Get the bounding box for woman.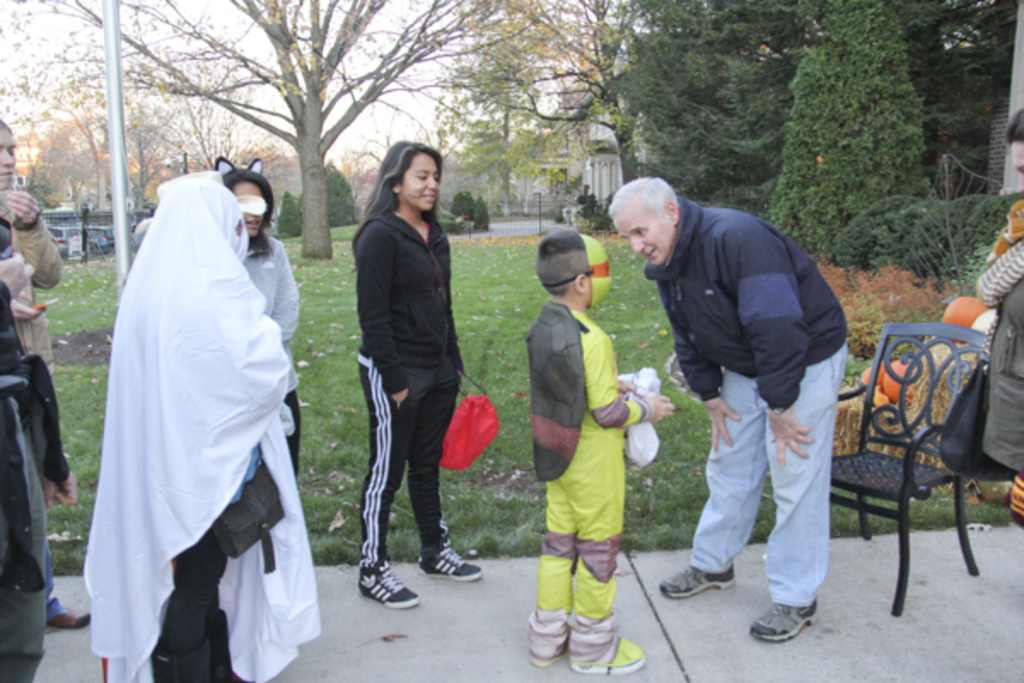
pyautogui.locateOnScreen(353, 137, 492, 611).
